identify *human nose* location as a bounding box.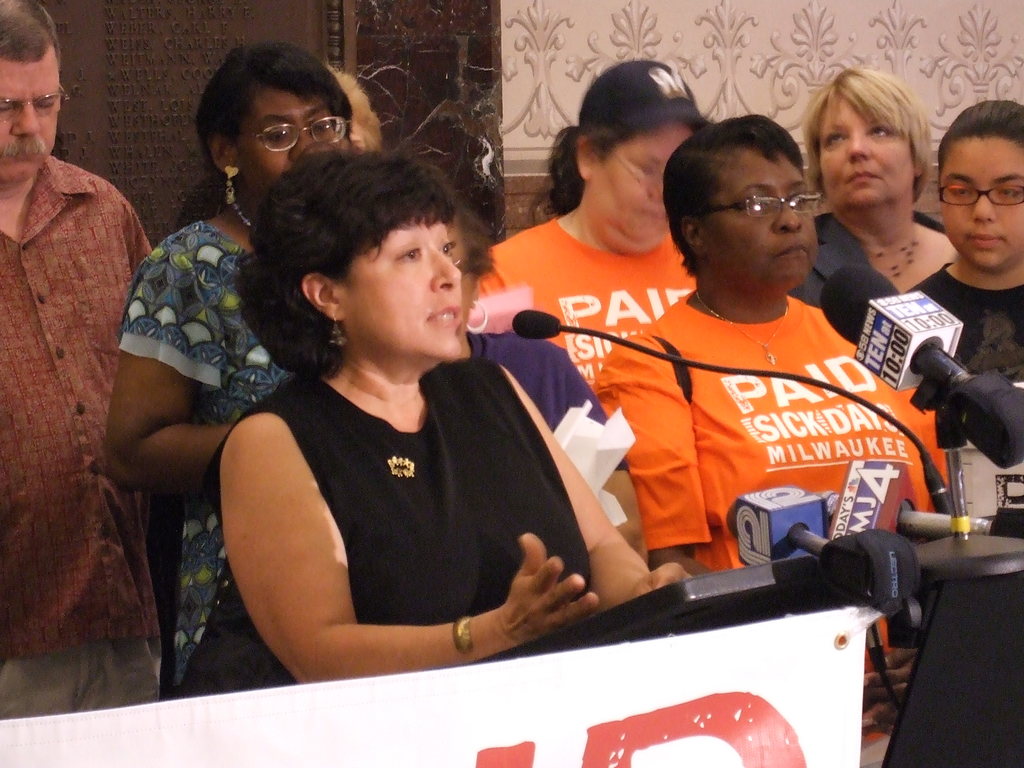
locate(768, 195, 804, 238).
